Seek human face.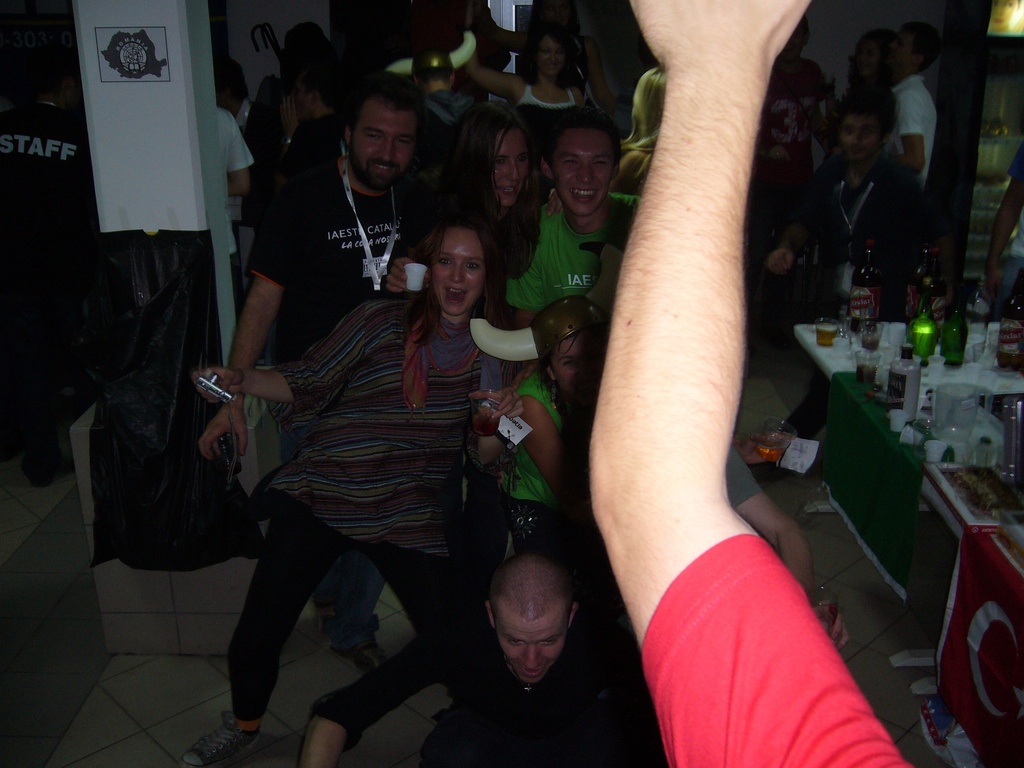
bbox=[433, 232, 485, 319].
